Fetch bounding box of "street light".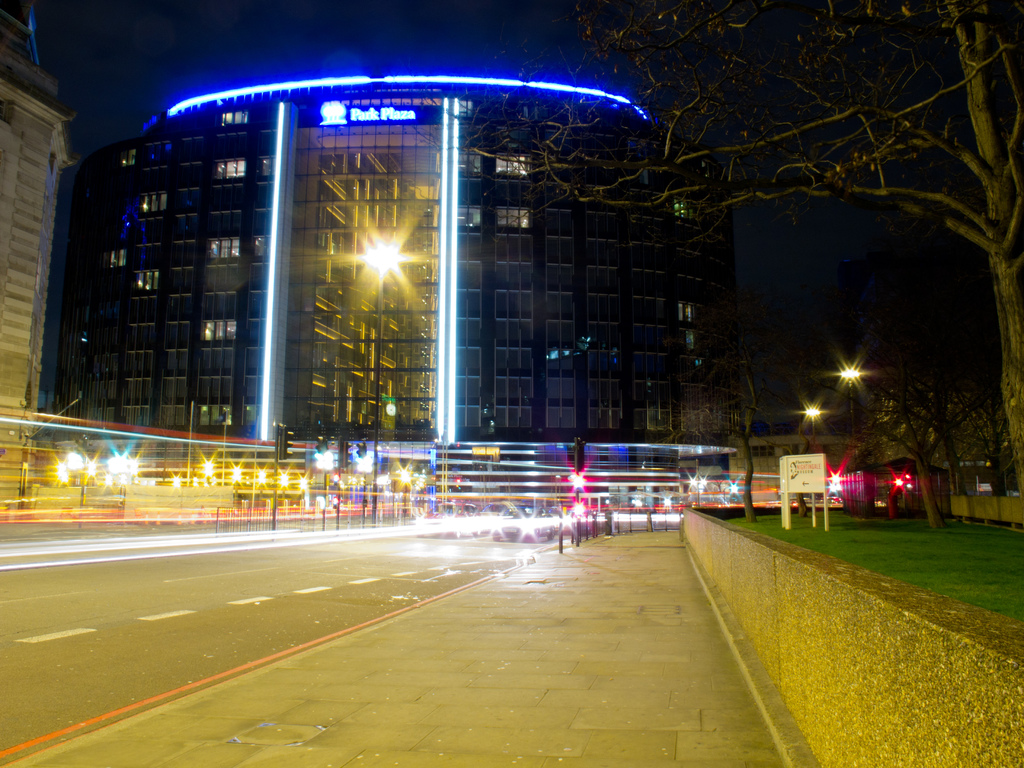
Bbox: box=[804, 399, 819, 455].
